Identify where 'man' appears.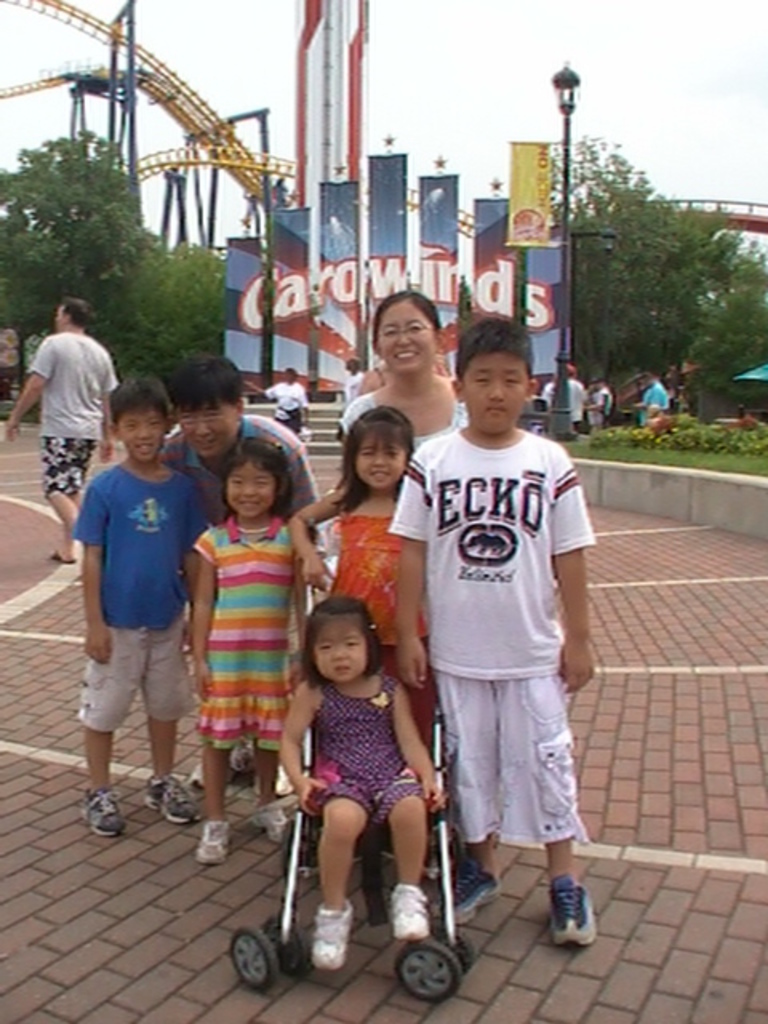
Appears at [6, 294, 122, 571].
